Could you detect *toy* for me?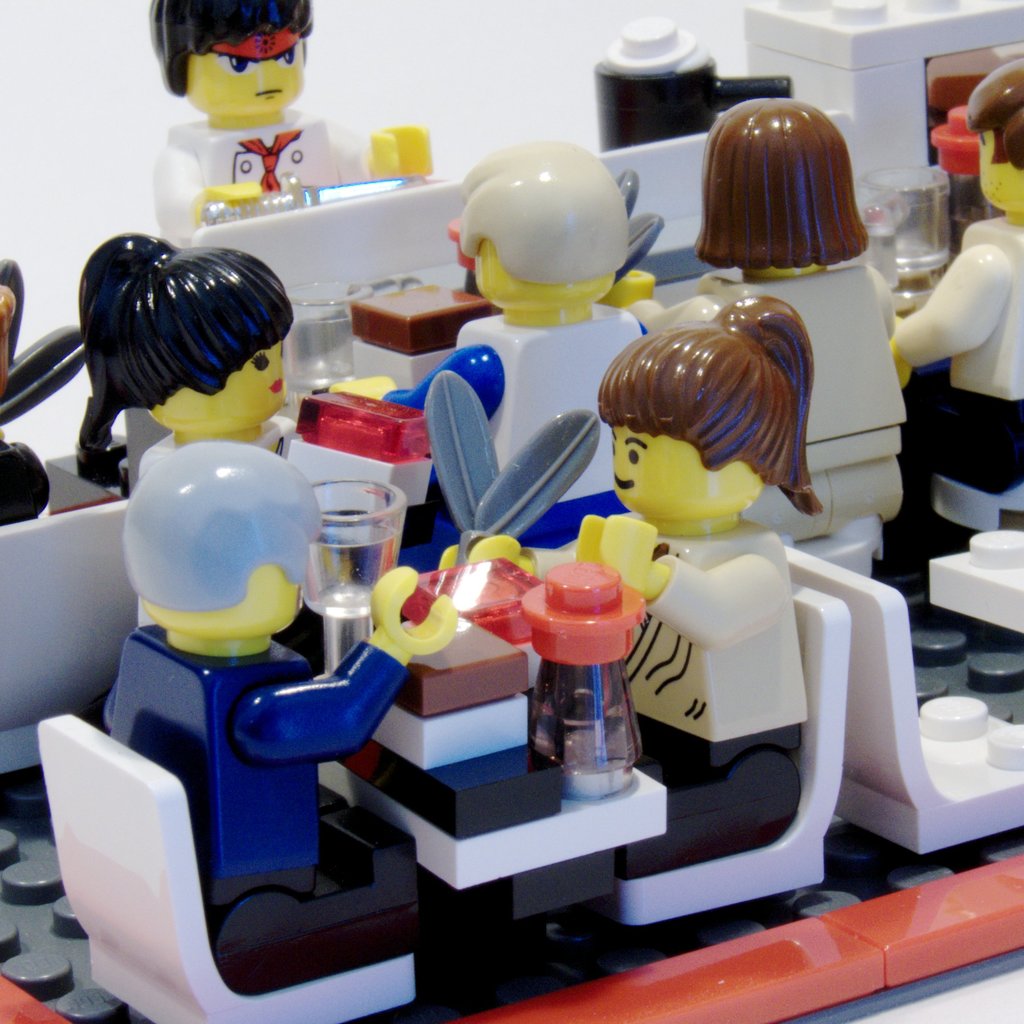
Detection result: 342,582,544,778.
